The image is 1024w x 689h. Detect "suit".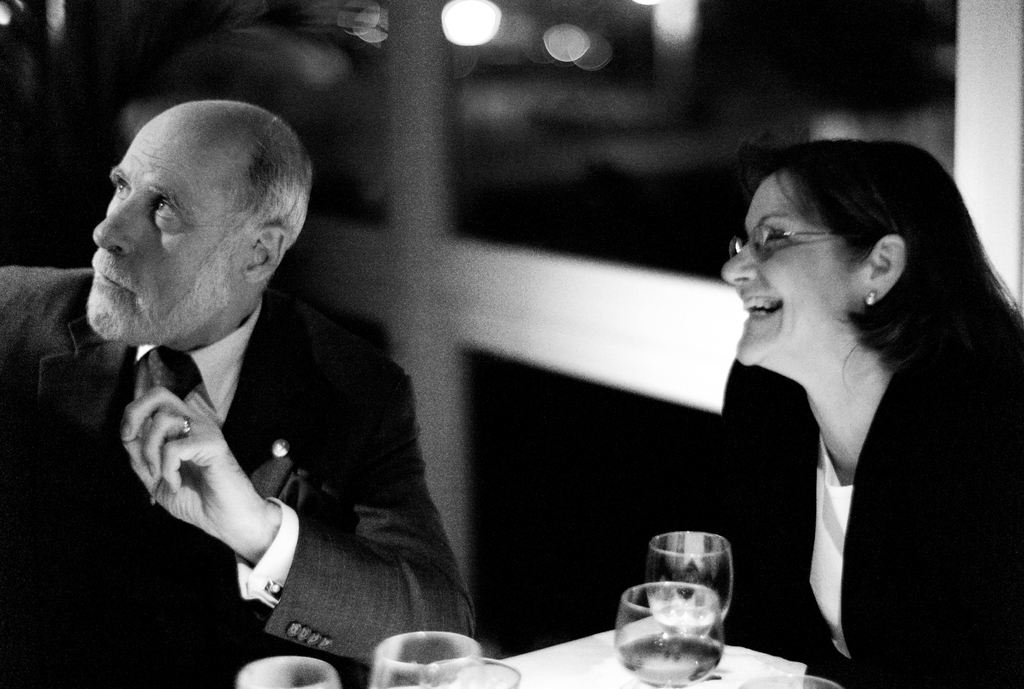
Detection: rect(711, 354, 1021, 688).
